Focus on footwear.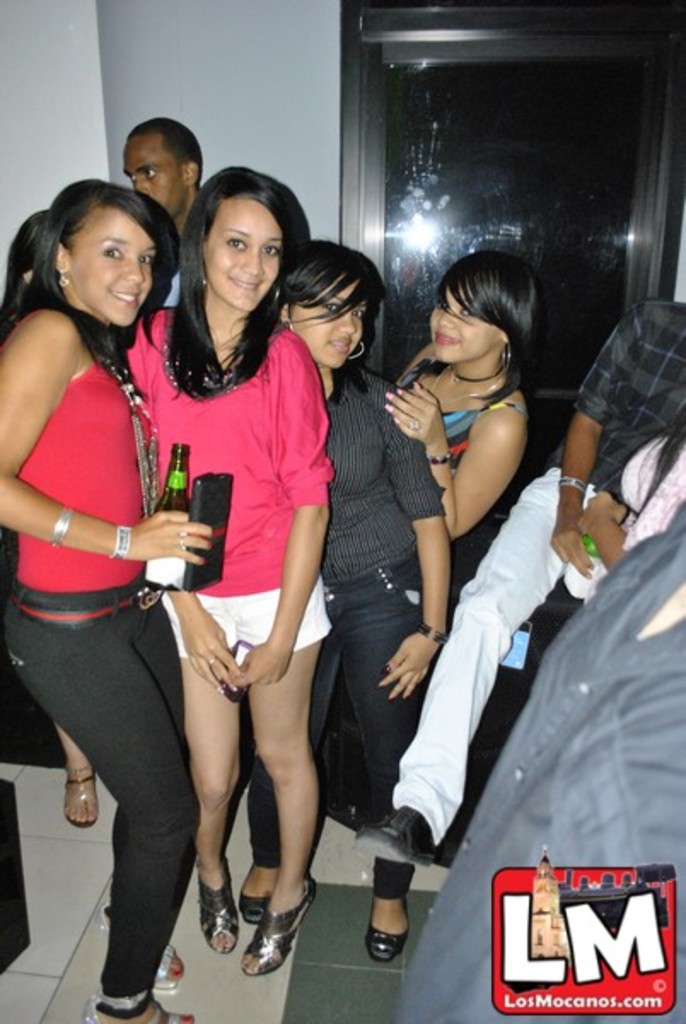
Focused at 85,1004,198,1022.
